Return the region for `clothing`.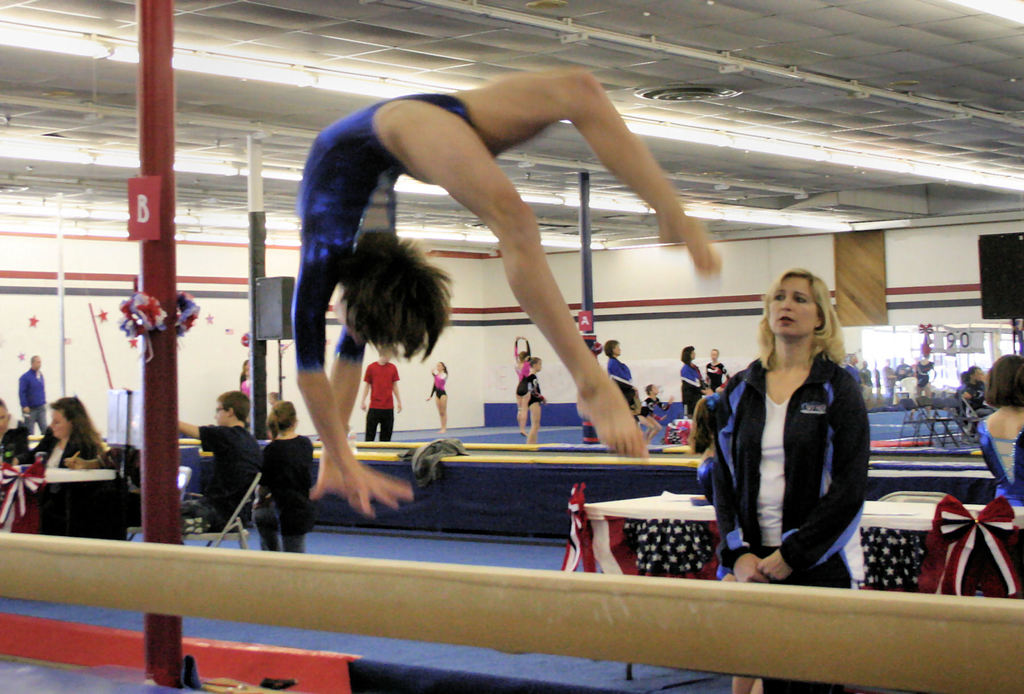
{"left": 530, "top": 376, "right": 543, "bottom": 408}.
